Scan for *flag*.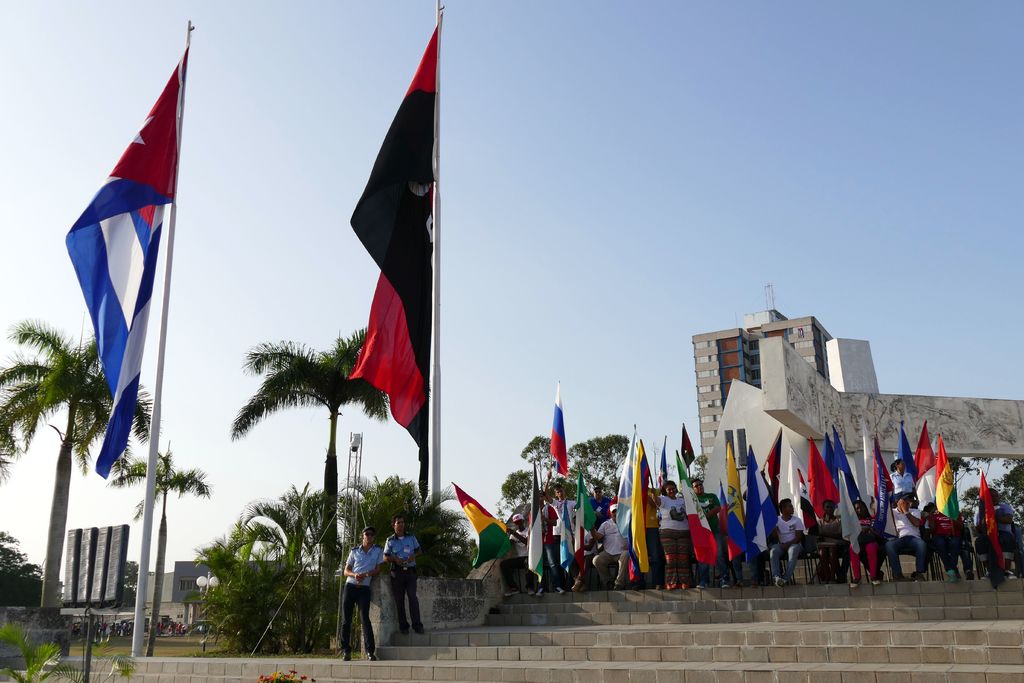
Scan result: locate(630, 436, 648, 572).
